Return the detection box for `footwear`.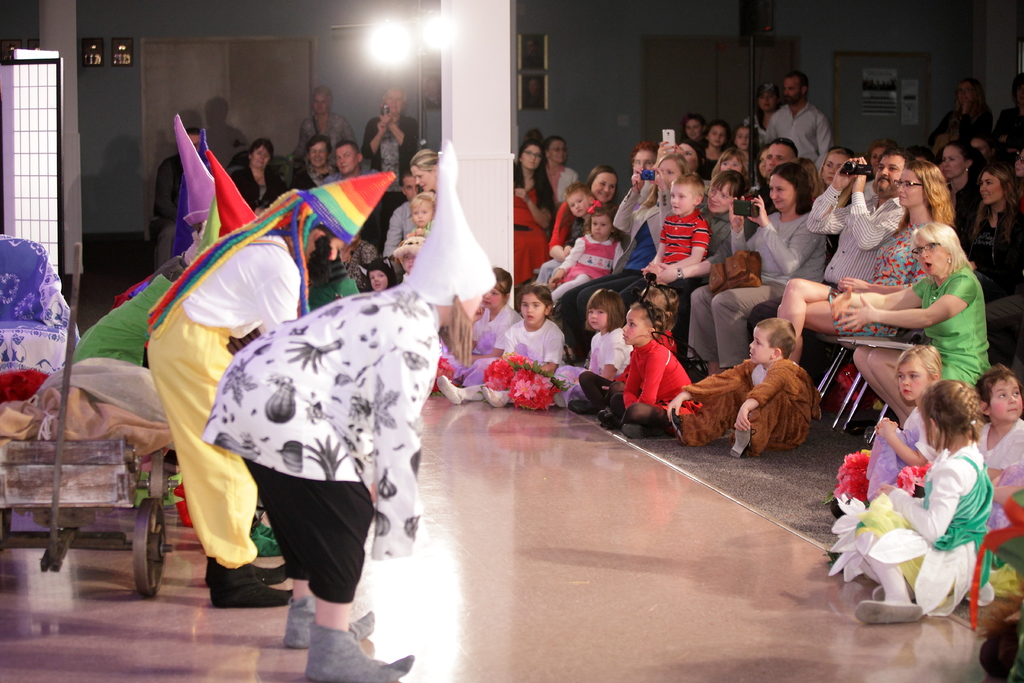
rect(564, 398, 600, 414).
